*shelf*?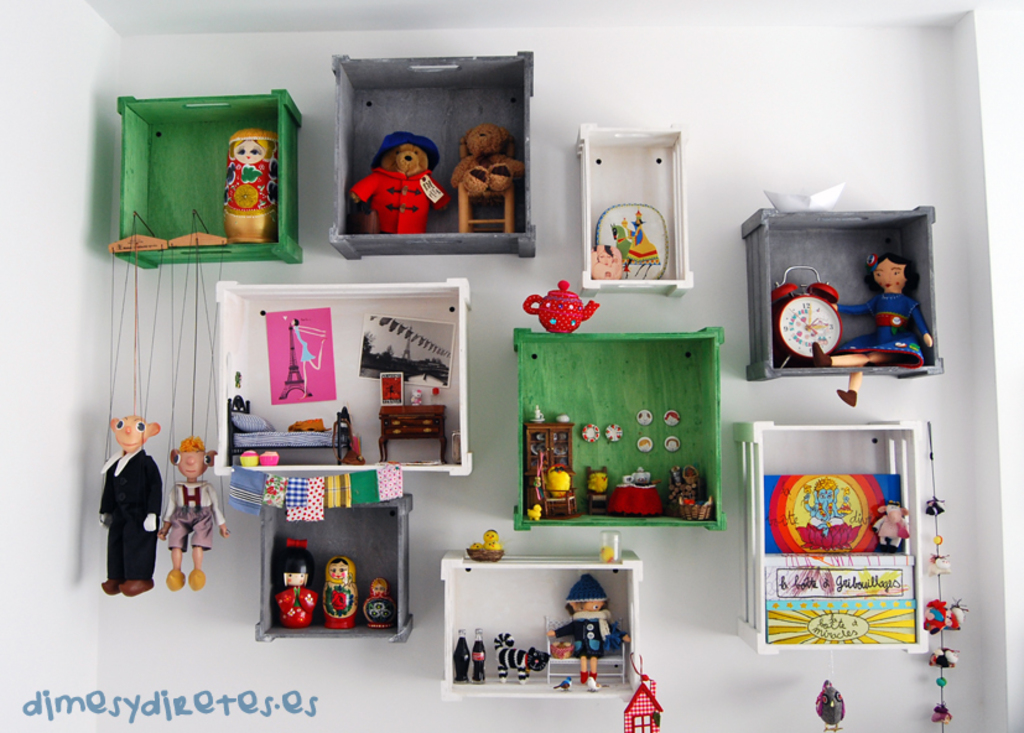
<bbox>324, 52, 539, 260</bbox>
